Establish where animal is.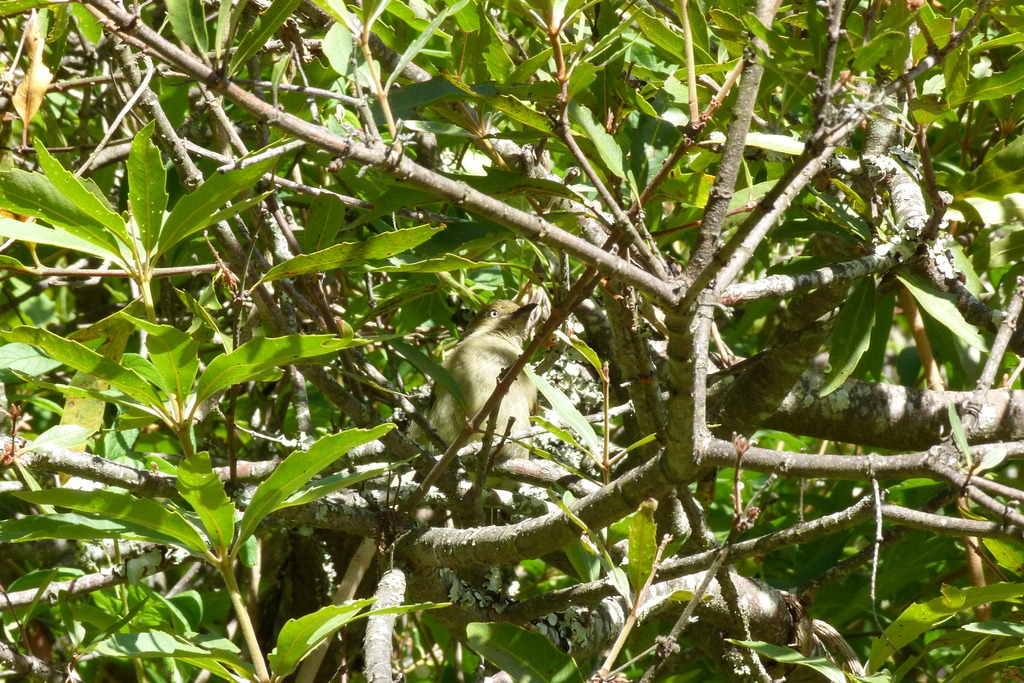
Established at [408,307,584,449].
